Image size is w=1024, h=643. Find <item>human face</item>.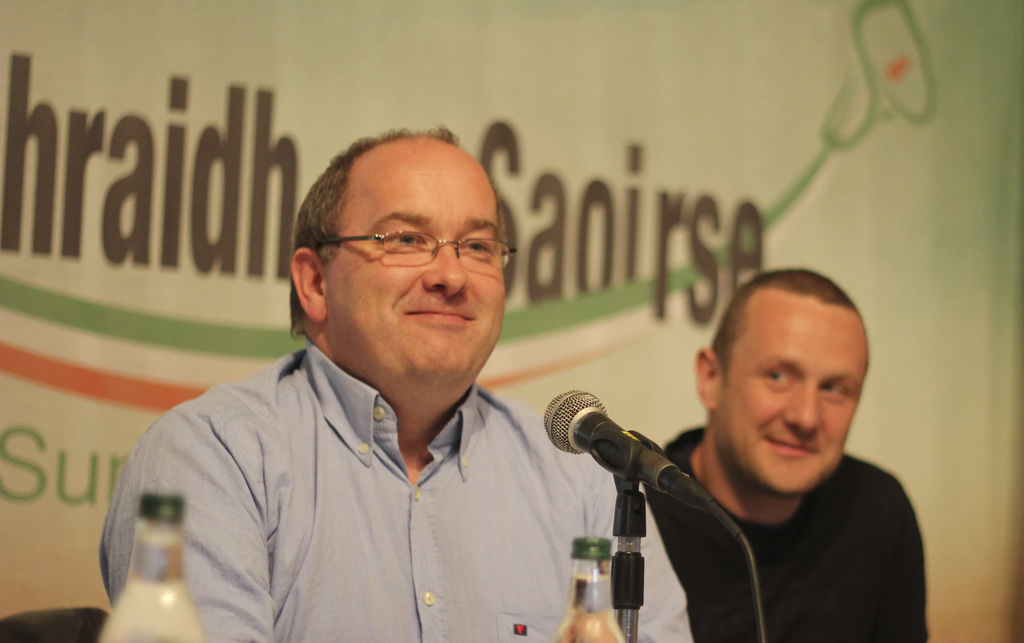
box=[322, 145, 508, 386].
